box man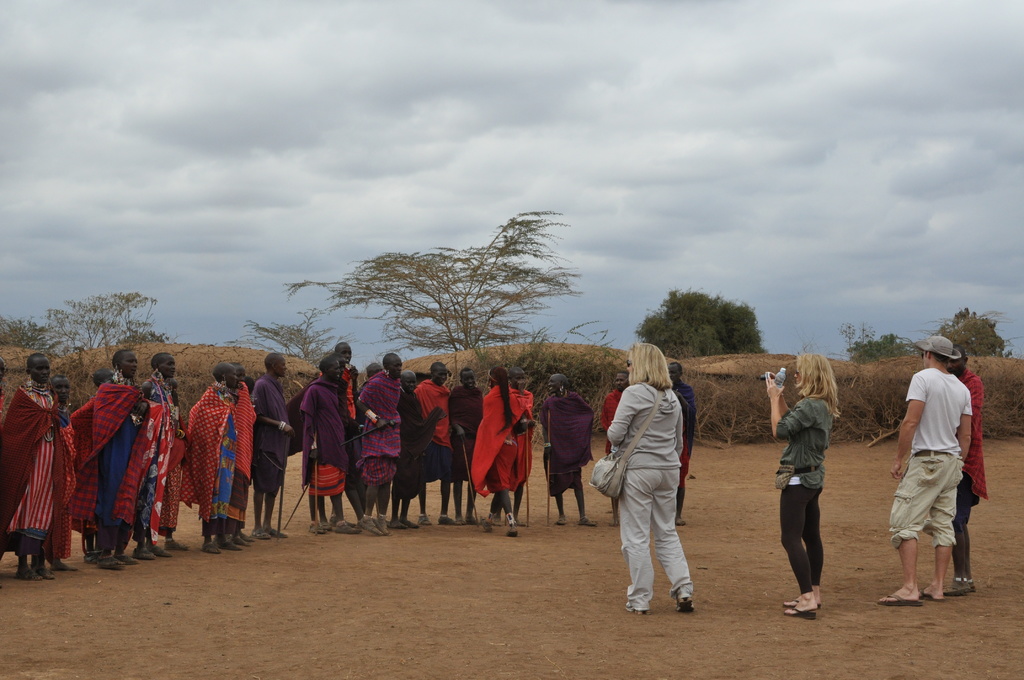
x1=600, y1=369, x2=631, y2=528
